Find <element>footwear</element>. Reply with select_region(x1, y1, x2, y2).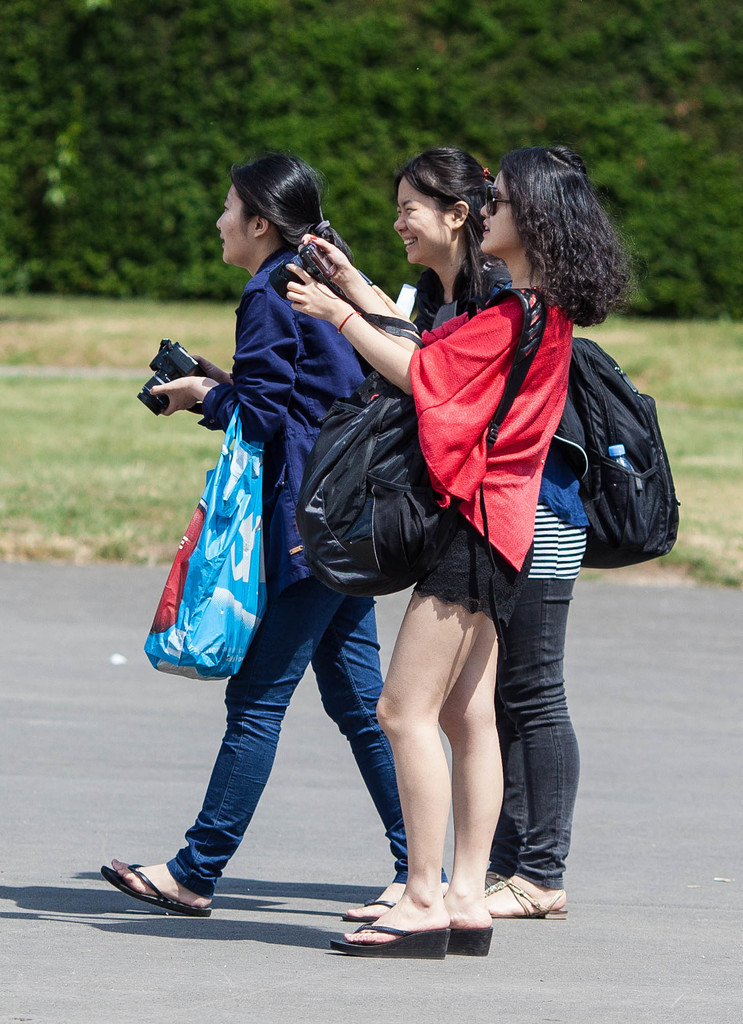
select_region(483, 870, 571, 922).
